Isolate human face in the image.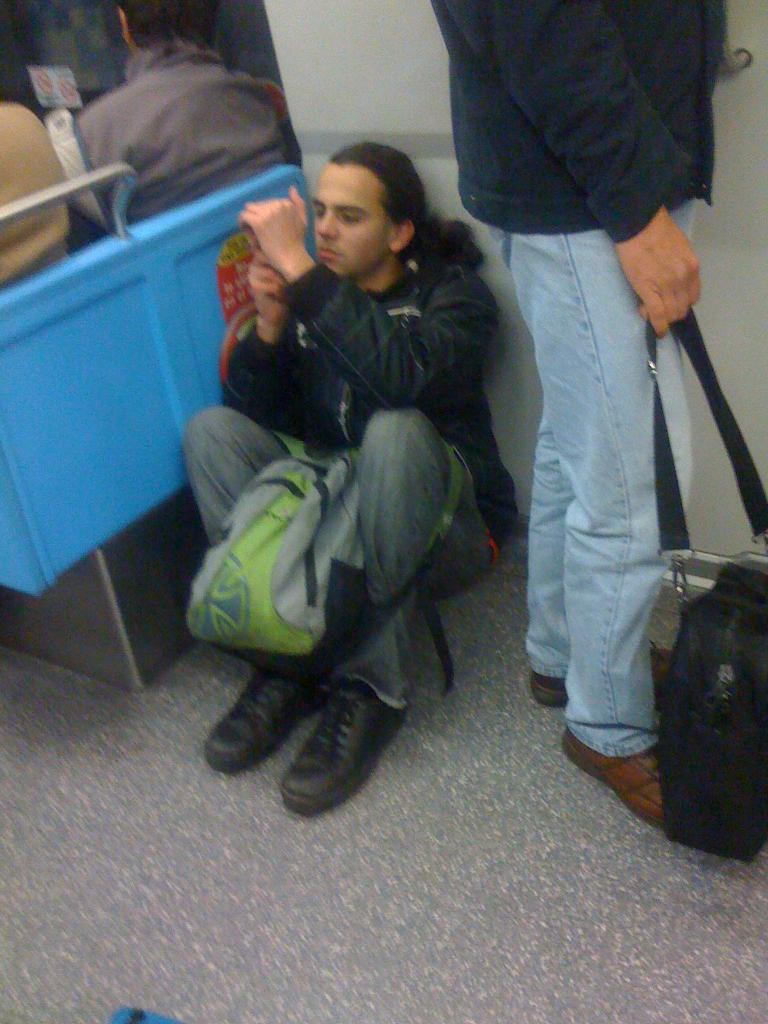
Isolated region: (x1=315, y1=166, x2=406, y2=280).
